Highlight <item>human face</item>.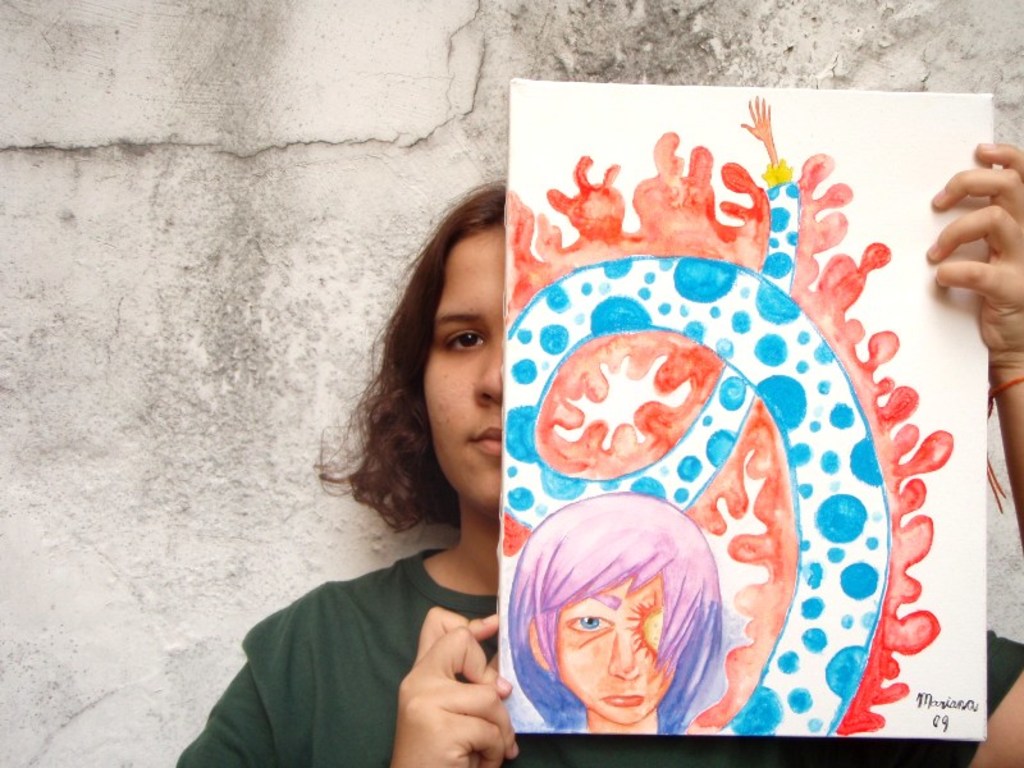
Highlighted region: bbox=(561, 579, 669, 726).
